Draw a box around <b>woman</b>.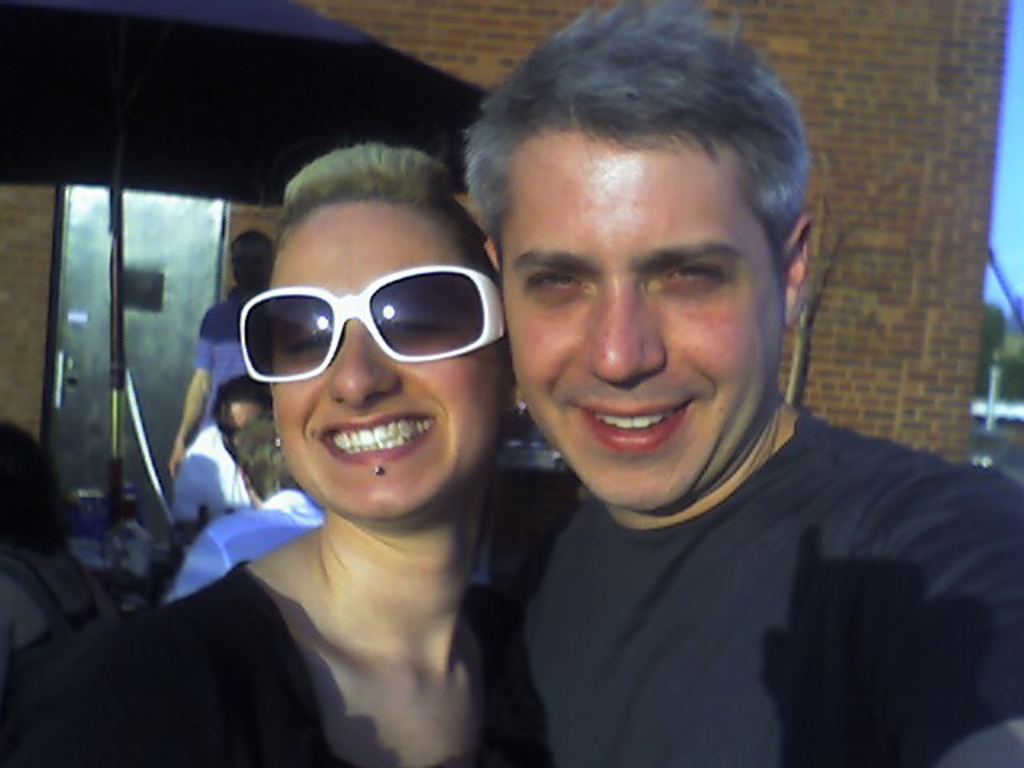
bbox(0, 419, 122, 686).
